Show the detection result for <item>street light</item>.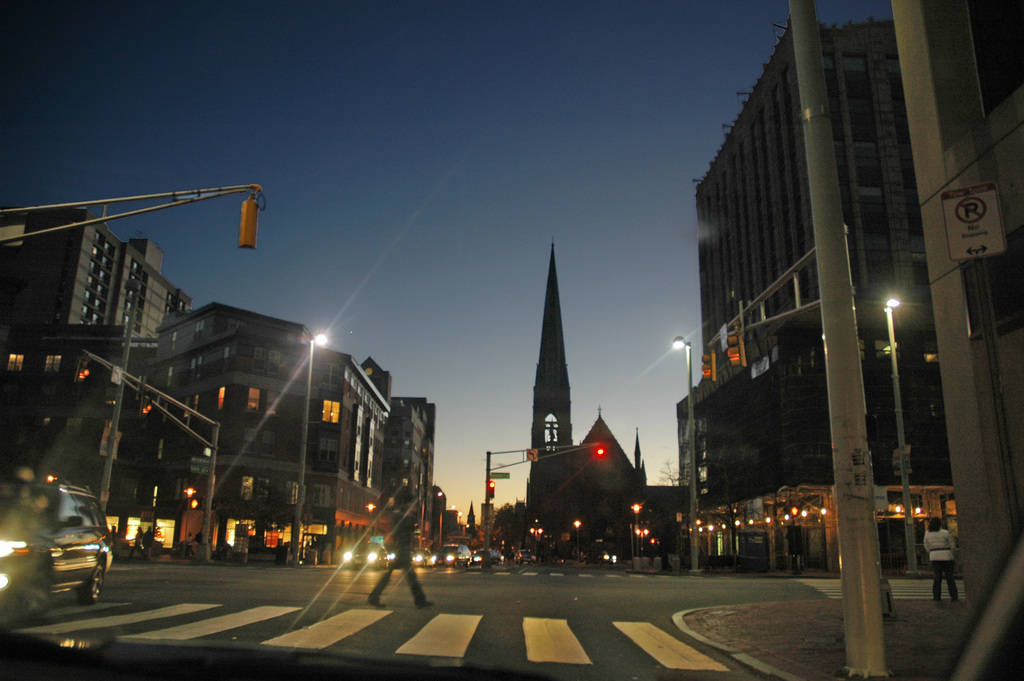
l=363, t=502, r=378, b=560.
